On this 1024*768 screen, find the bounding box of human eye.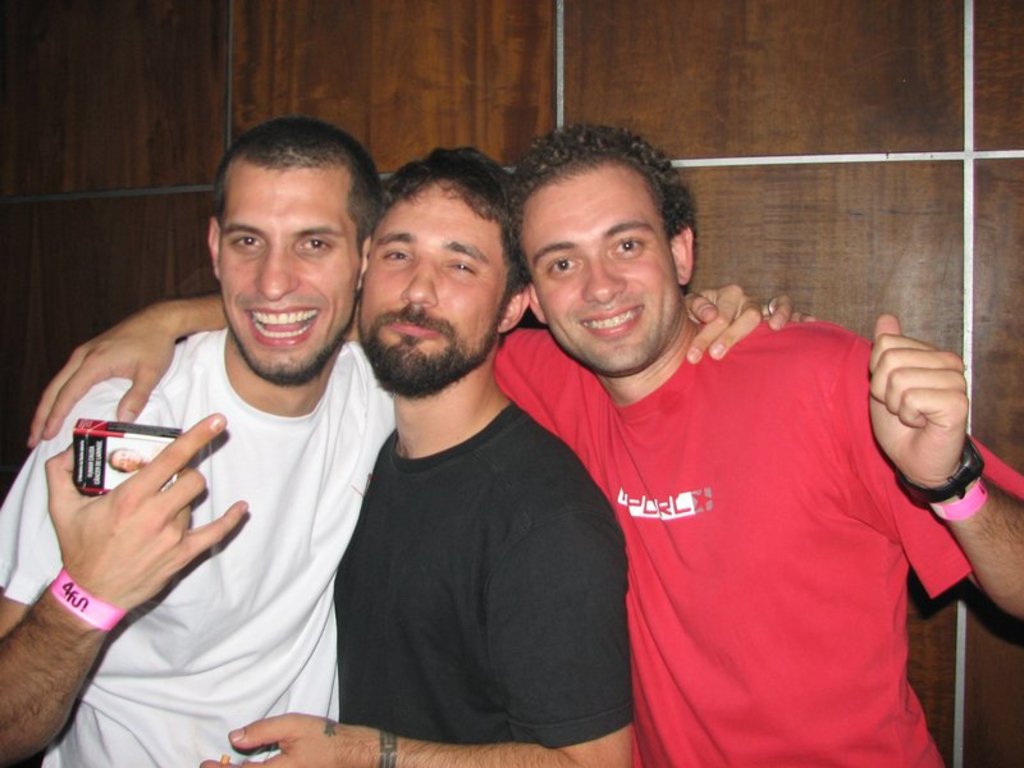
Bounding box: [380,246,413,266].
